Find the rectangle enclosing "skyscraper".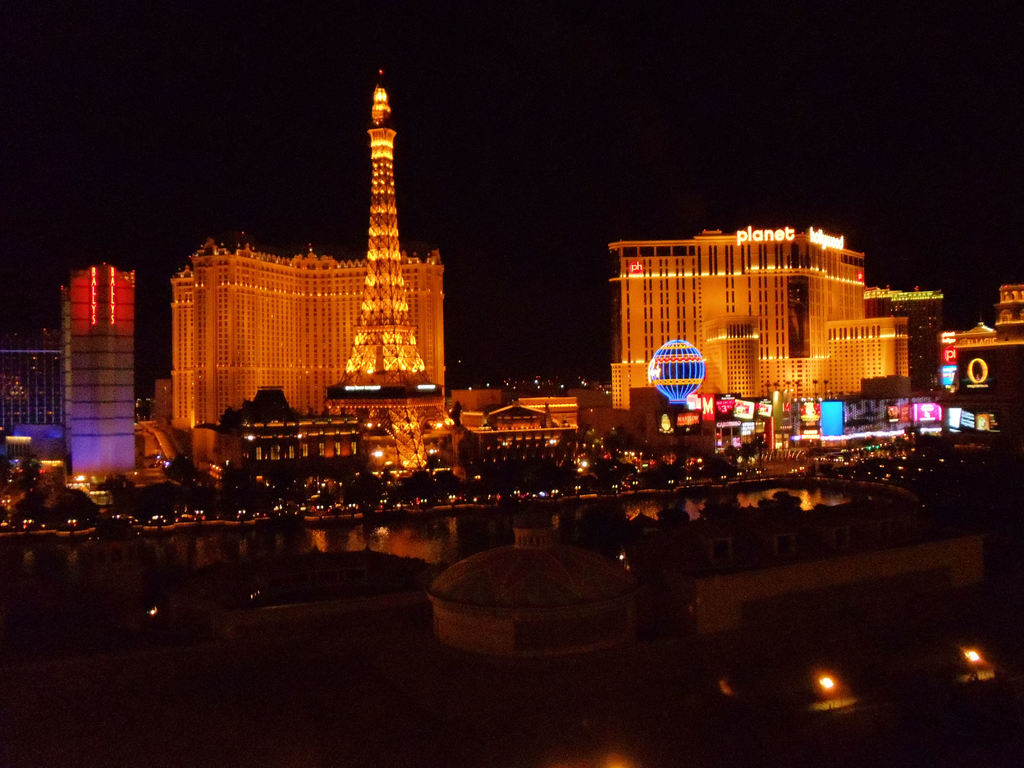
Rect(611, 234, 868, 363).
